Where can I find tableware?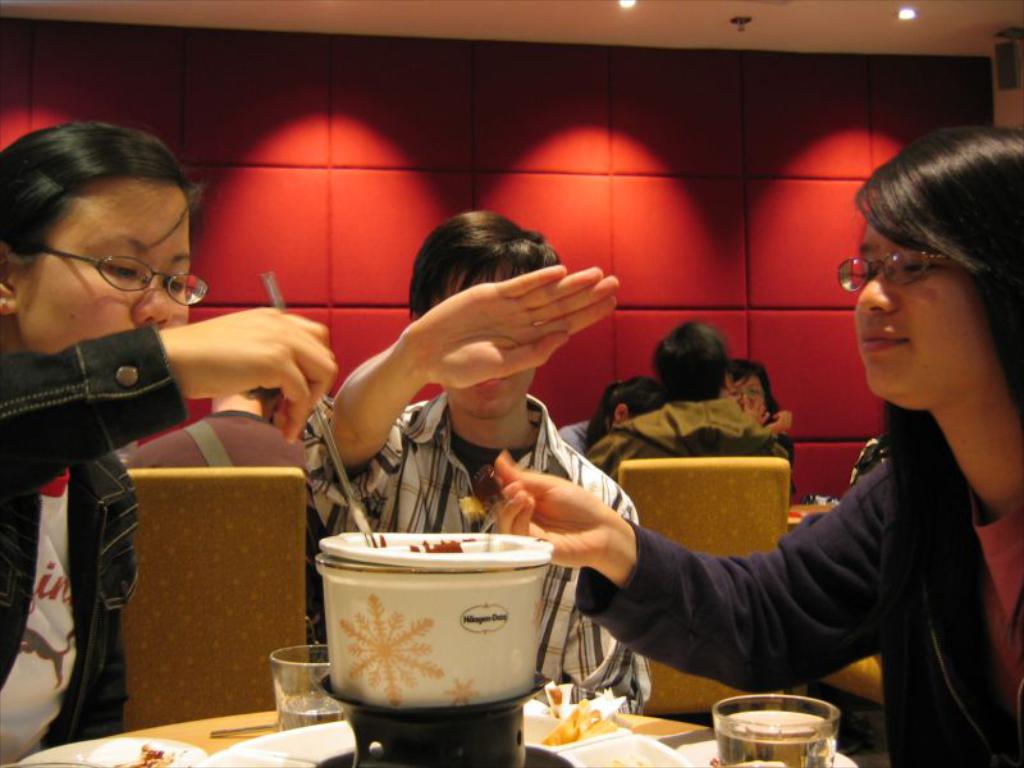
You can find it at 269,639,342,727.
